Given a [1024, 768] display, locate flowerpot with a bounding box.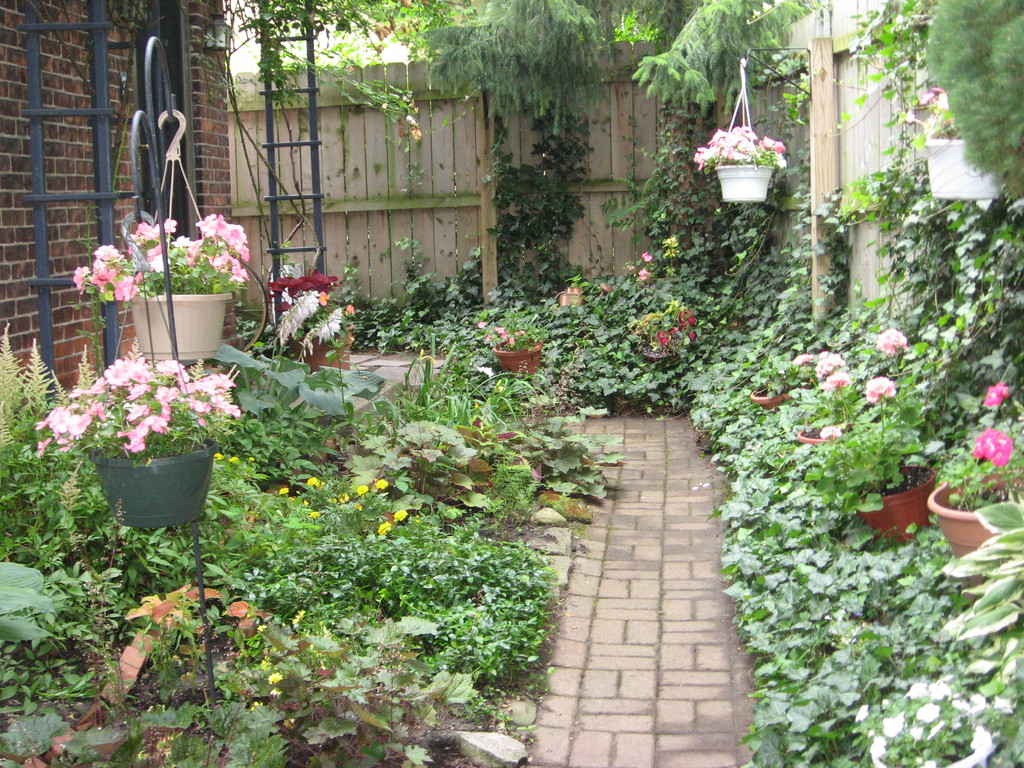
Located: region(797, 420, 861, 450).
